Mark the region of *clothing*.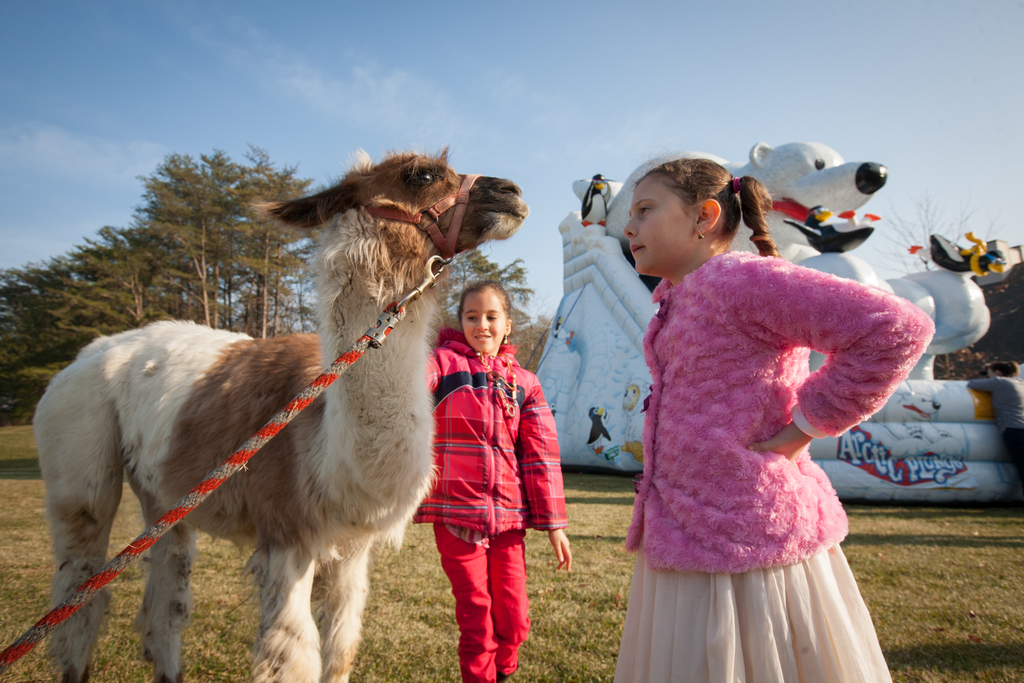
Region: <region>622, 235, 934, 626</region>.
